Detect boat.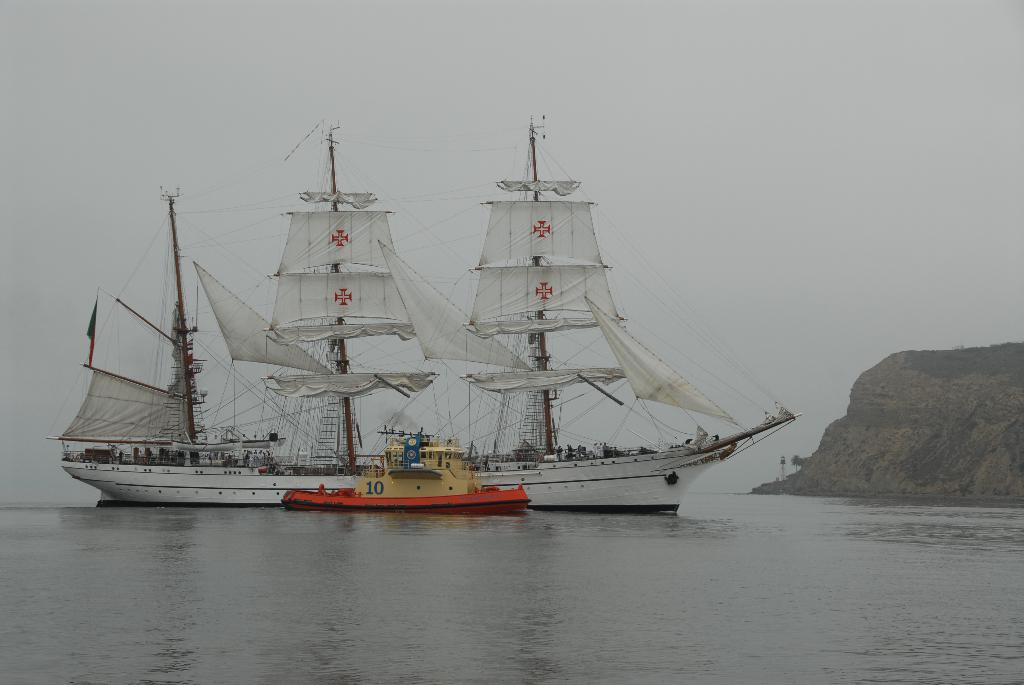
Detected at crop(172, 425, 241, 453).
